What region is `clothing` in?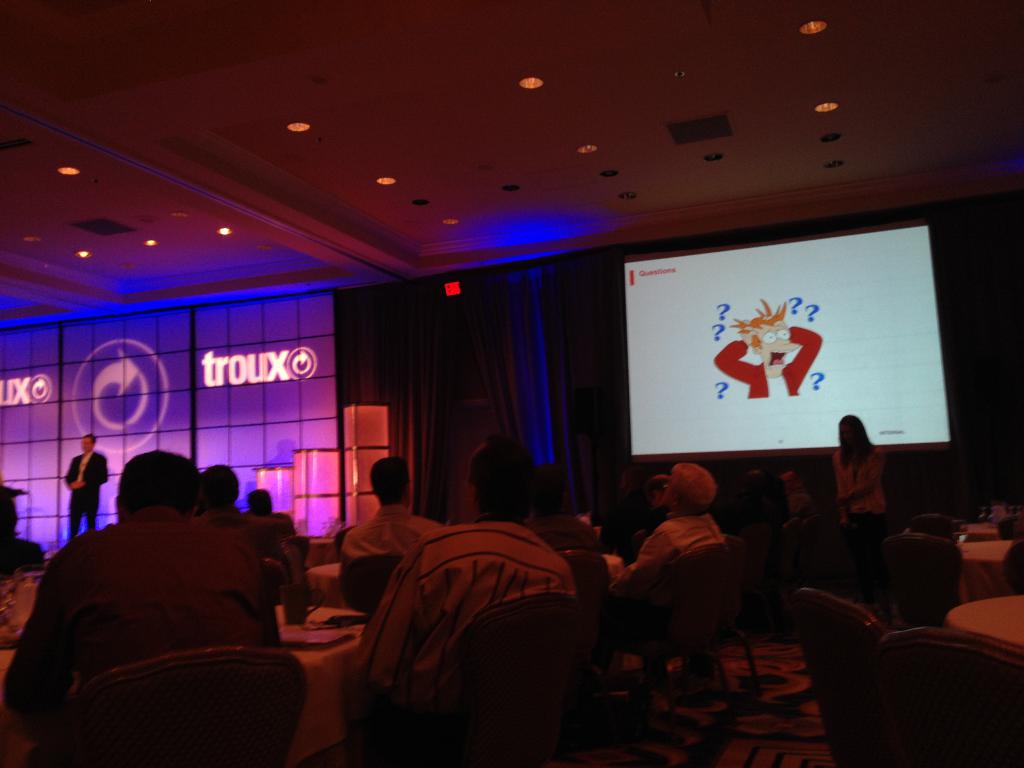
[196,506,279,569].
